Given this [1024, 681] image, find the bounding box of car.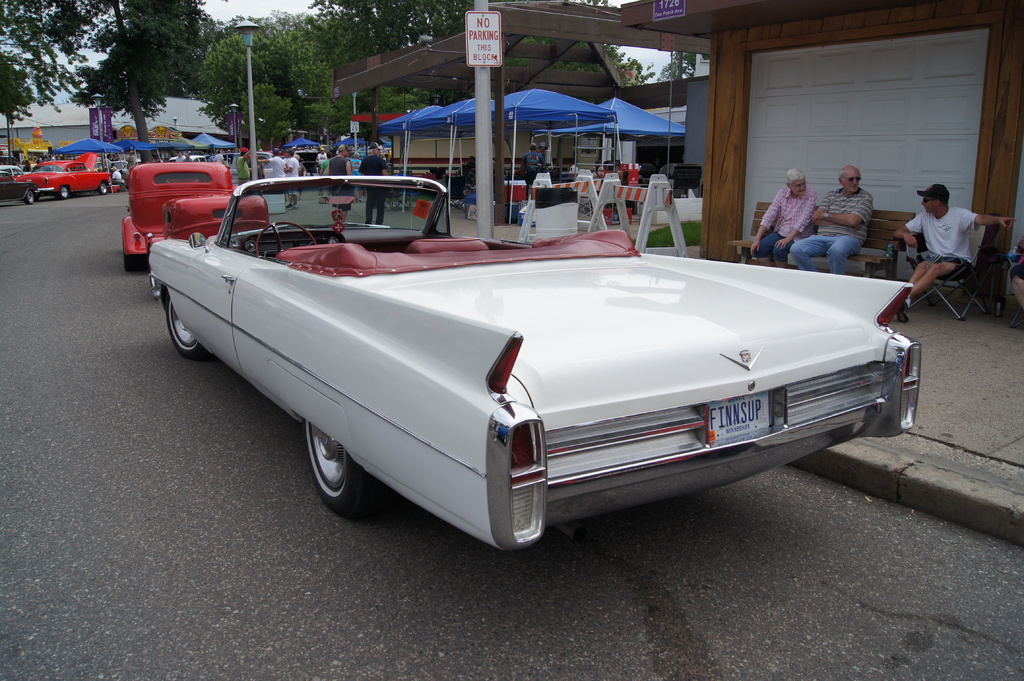
bbox(31, 148, 119, 198).
